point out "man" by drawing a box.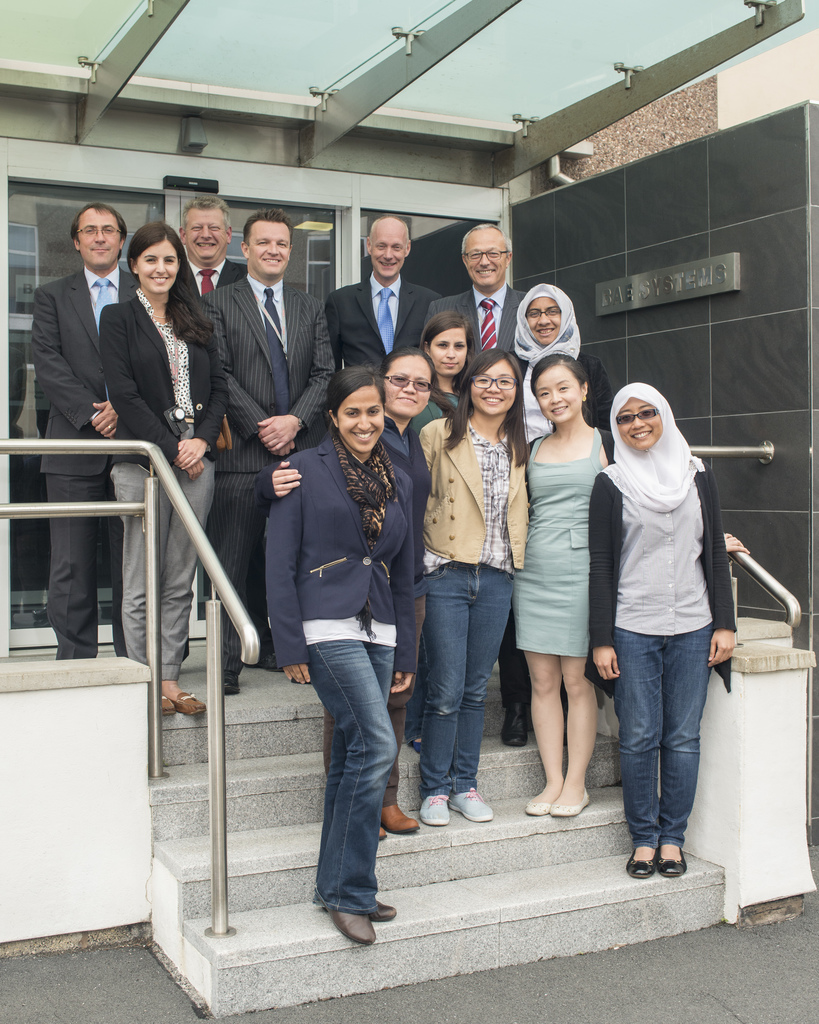
(199,209,335,700).
